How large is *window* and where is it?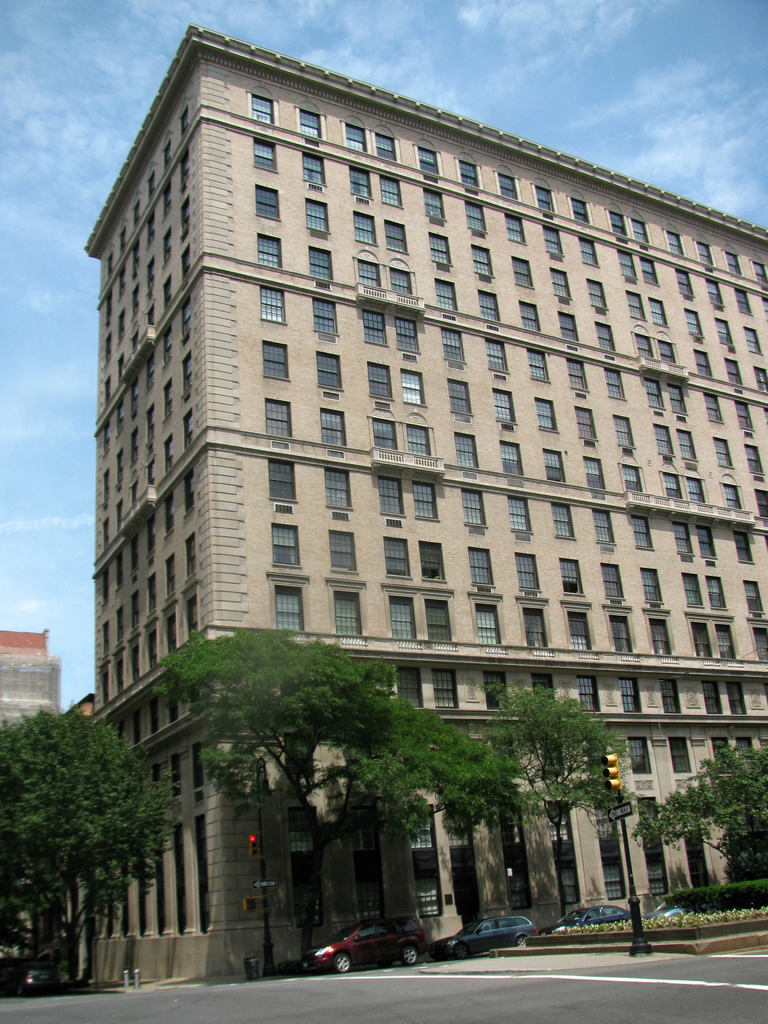
Bounding box: l=348, t=168, r=369, b=197.
